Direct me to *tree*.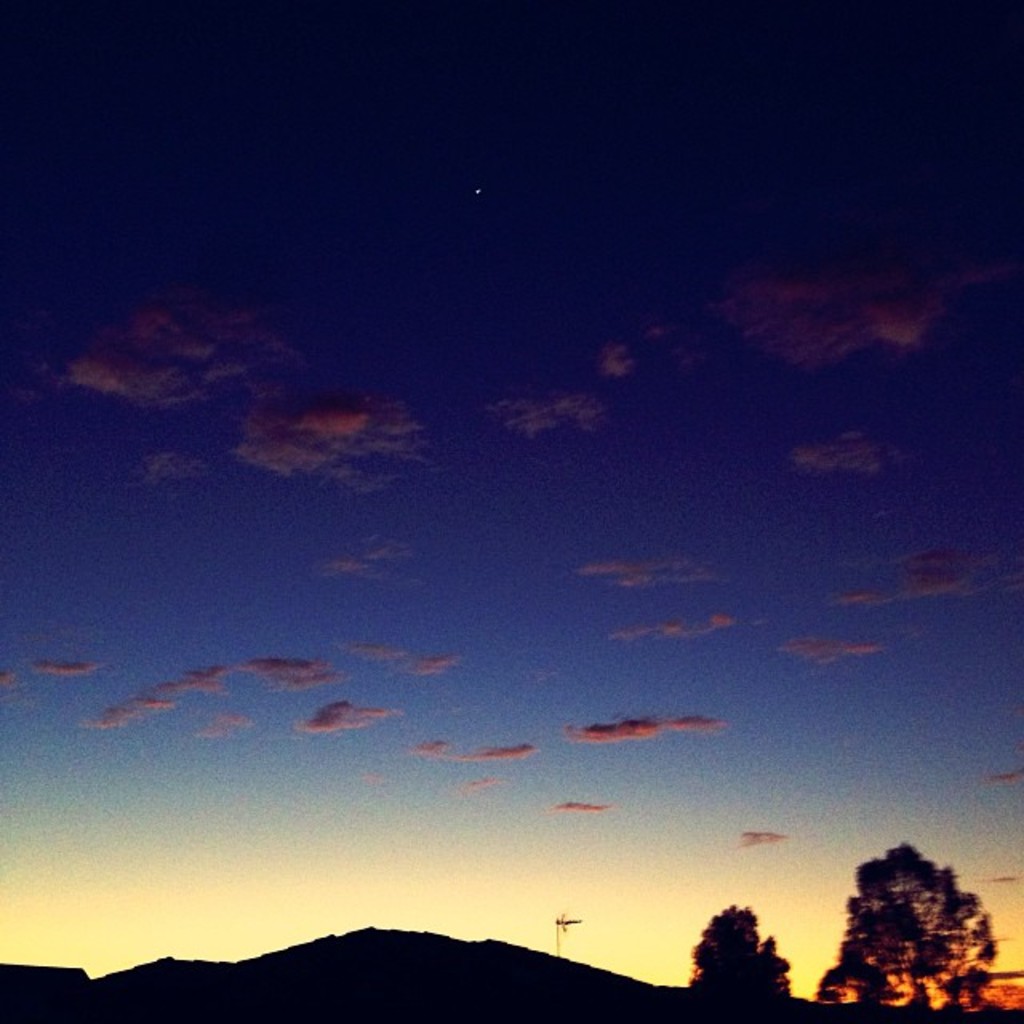
Direction: pyautogui.locateOnScreen(819, 838, 995, 1013).
